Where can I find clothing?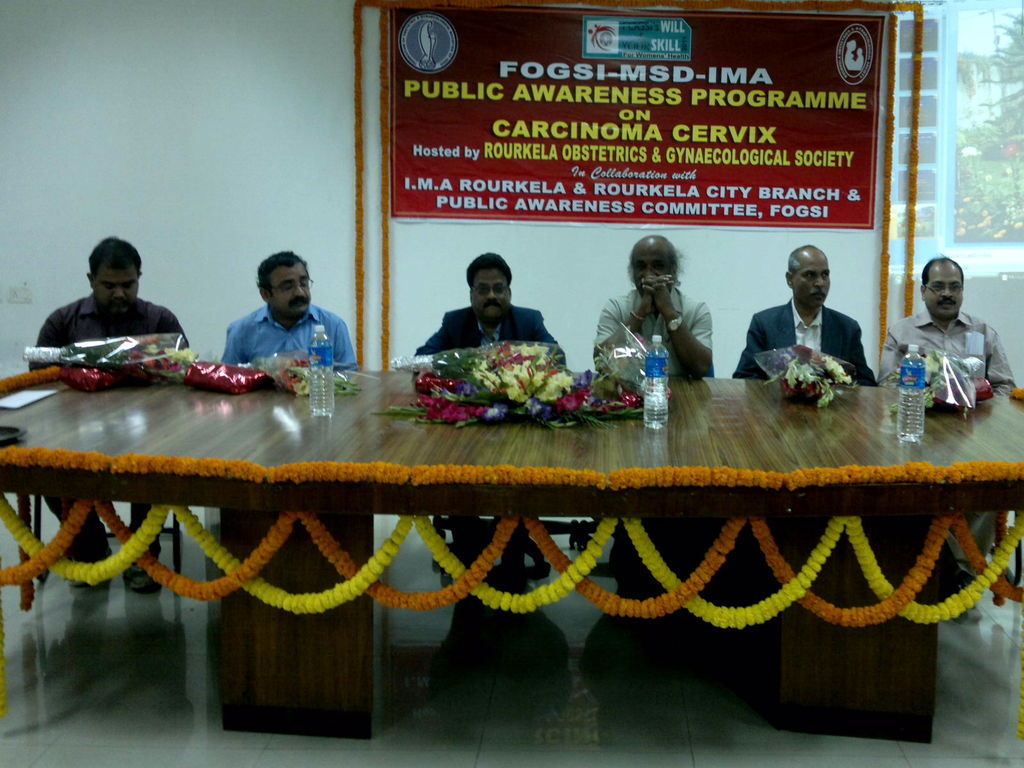
You can find it at [left=881, top=302, right=1016, bottom=387].
